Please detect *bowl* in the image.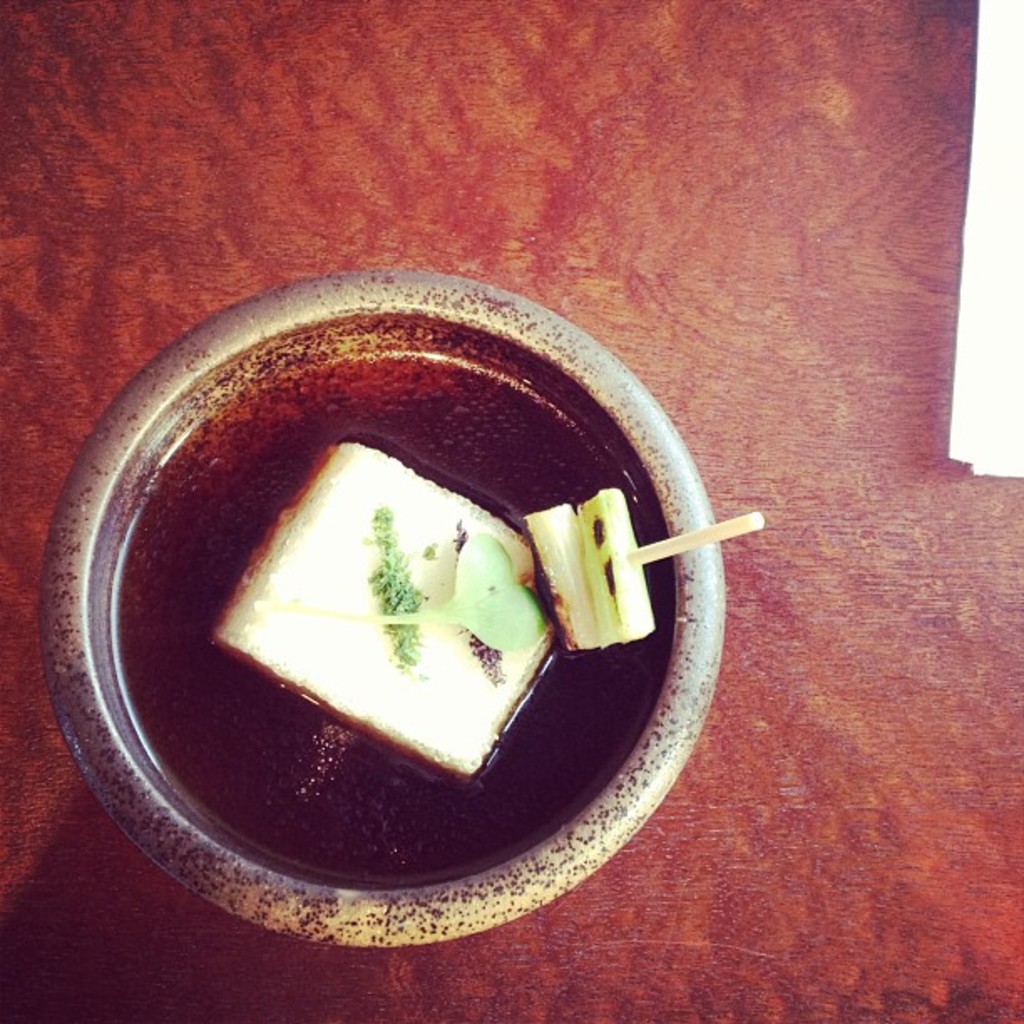
BBox(38, 266, 724, 947).
